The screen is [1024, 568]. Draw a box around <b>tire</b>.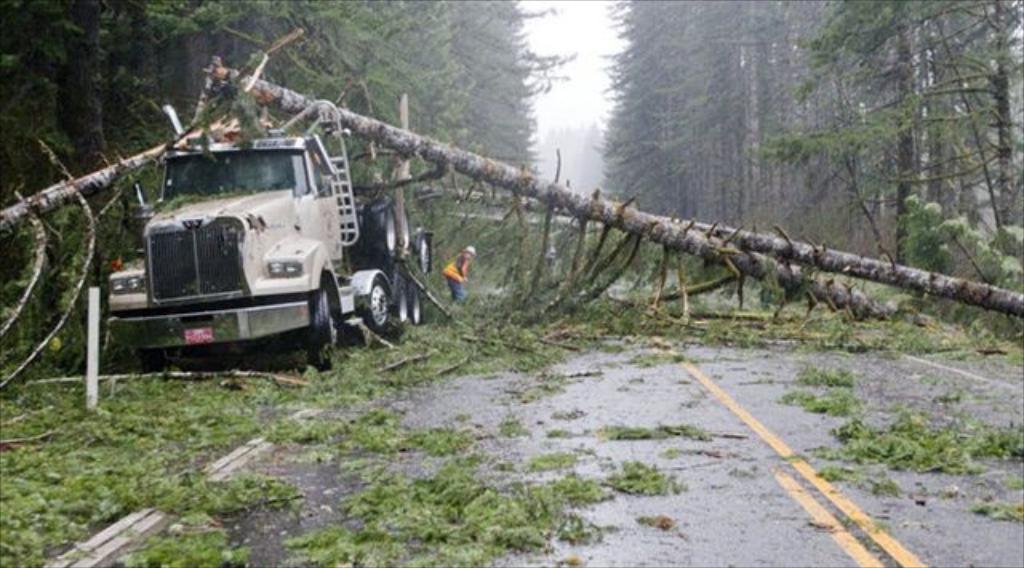
region(389, 280, 408, 325).
